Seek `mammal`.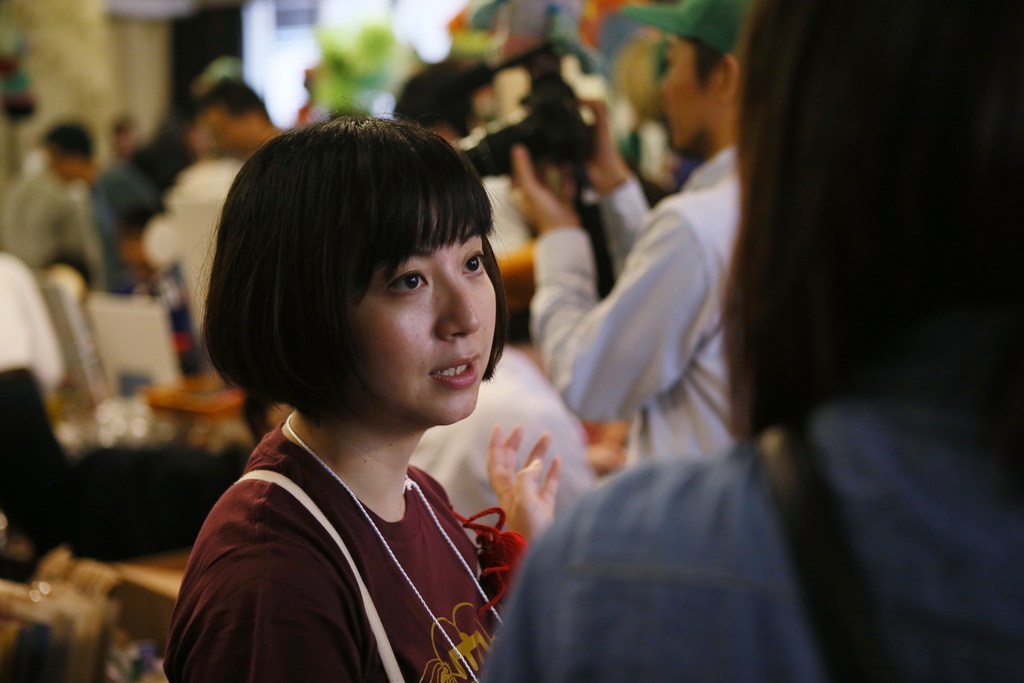
[x1=8, y1=117, x2=104, y2=287].
